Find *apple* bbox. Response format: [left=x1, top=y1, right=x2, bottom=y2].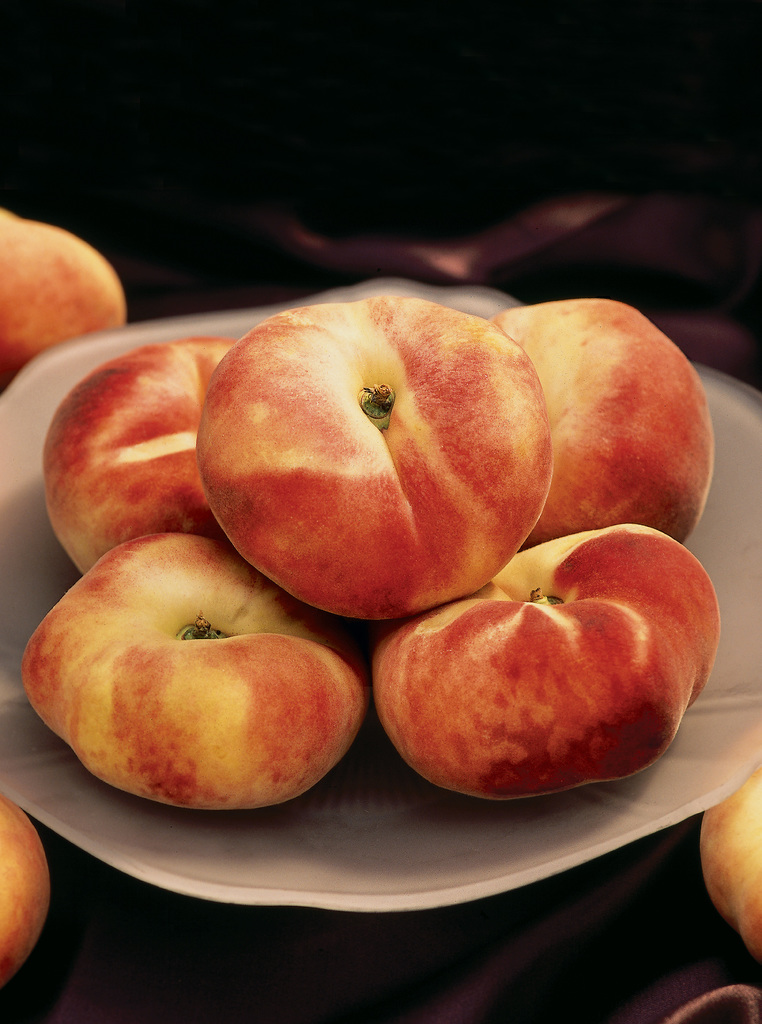
[left=697, top=758, right=761, bottom=959].
